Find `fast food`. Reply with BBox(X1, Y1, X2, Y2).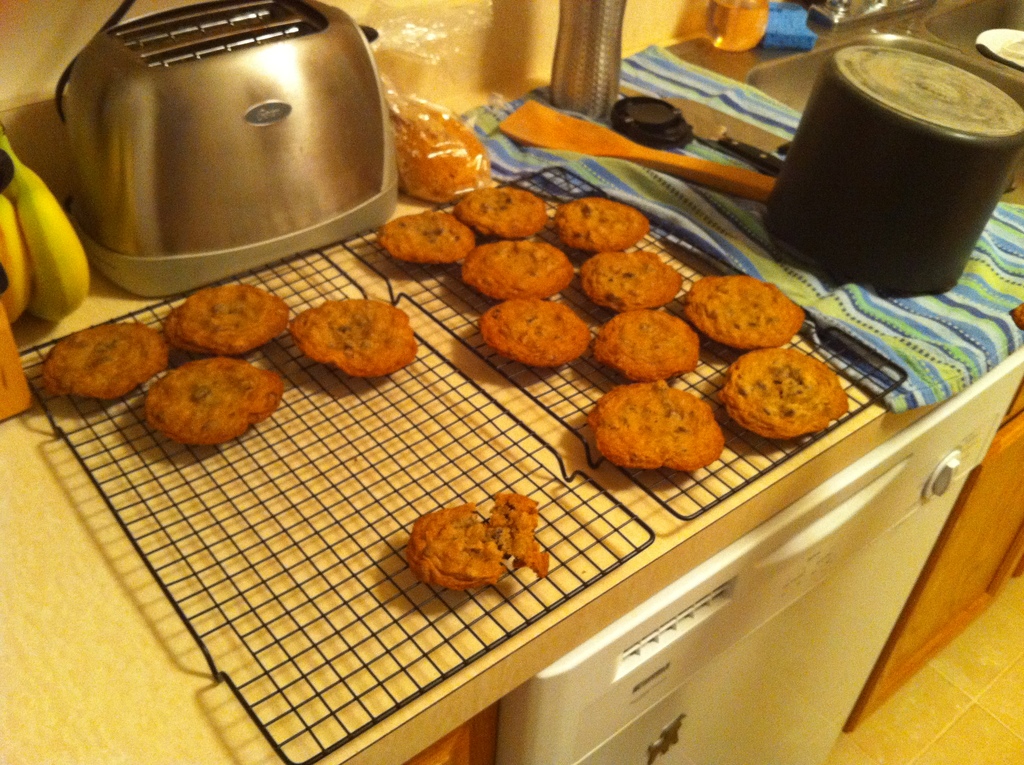
BBox(412, 487, 551, 582).
